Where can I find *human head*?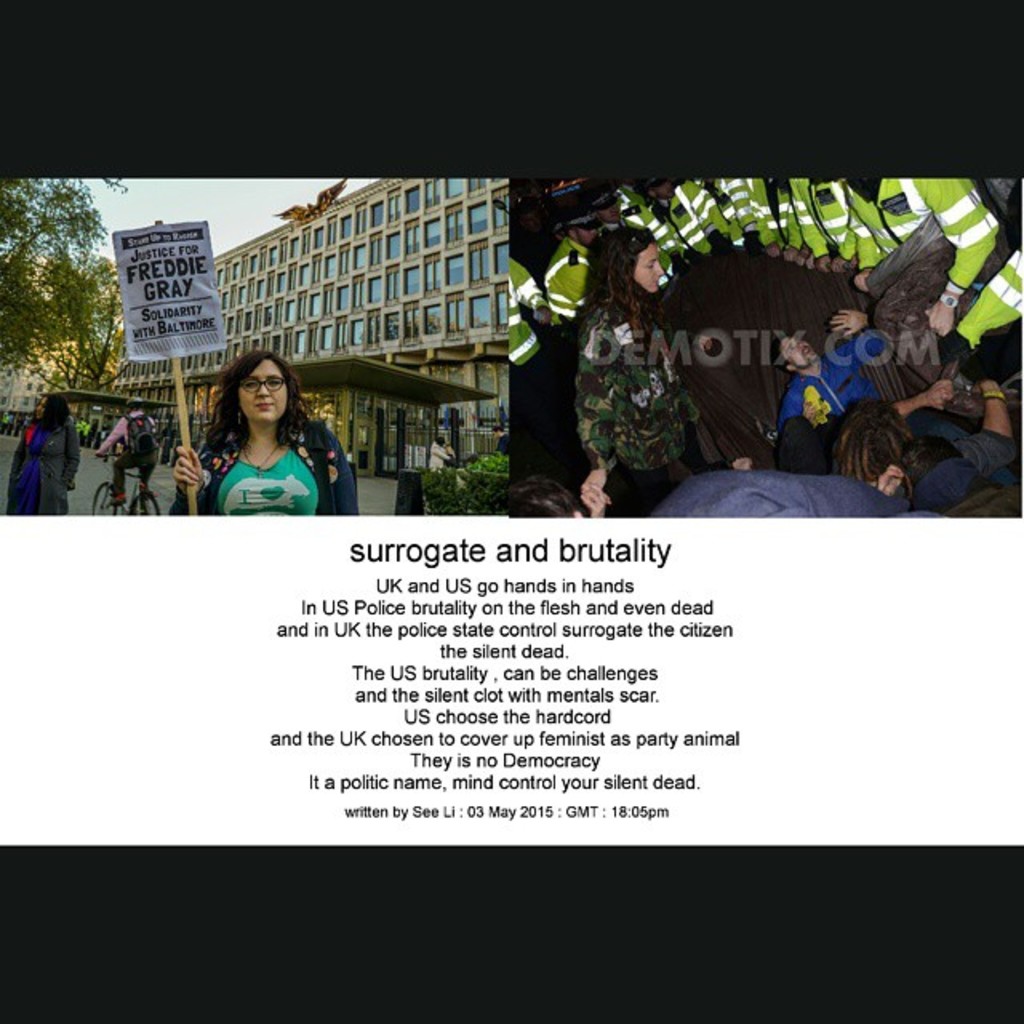
You can find it at rect(581, 179, 621, 221).
